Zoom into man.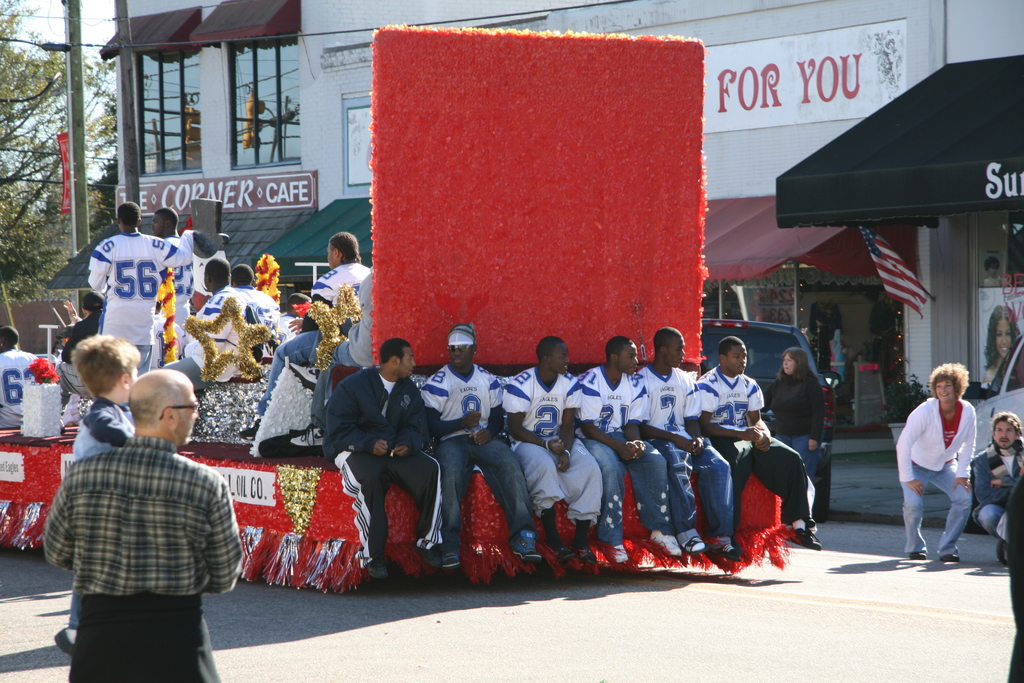
Zoom target: [left=86, top=201, right=199, bottom=375].
